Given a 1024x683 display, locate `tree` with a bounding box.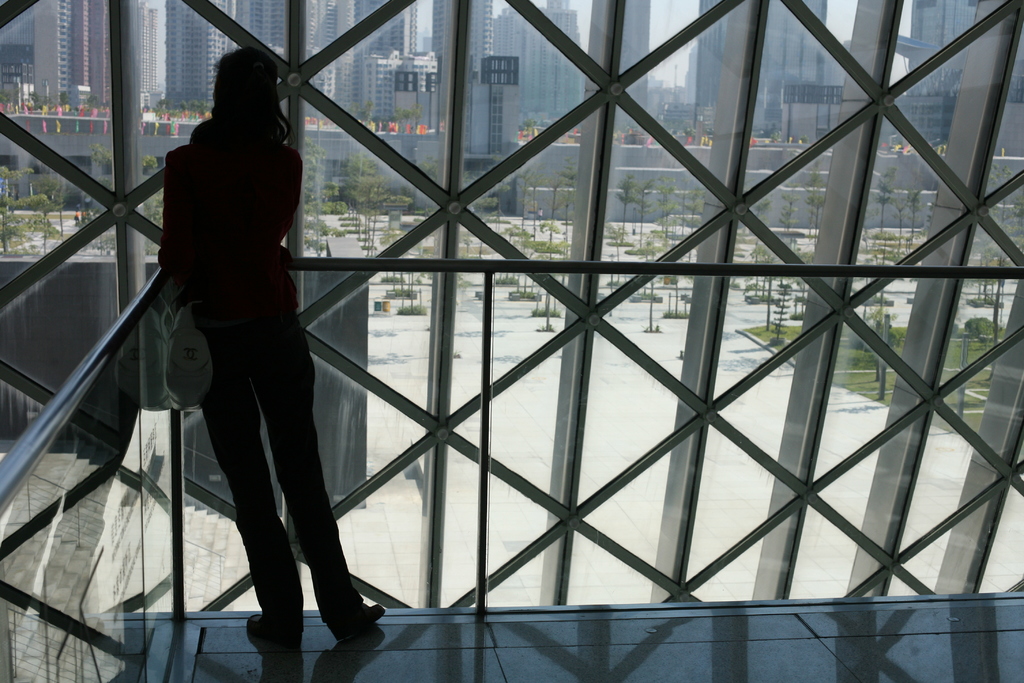
Located: {"x1": 684, "y1": 119, "x2": 696, "y2": 140}.
